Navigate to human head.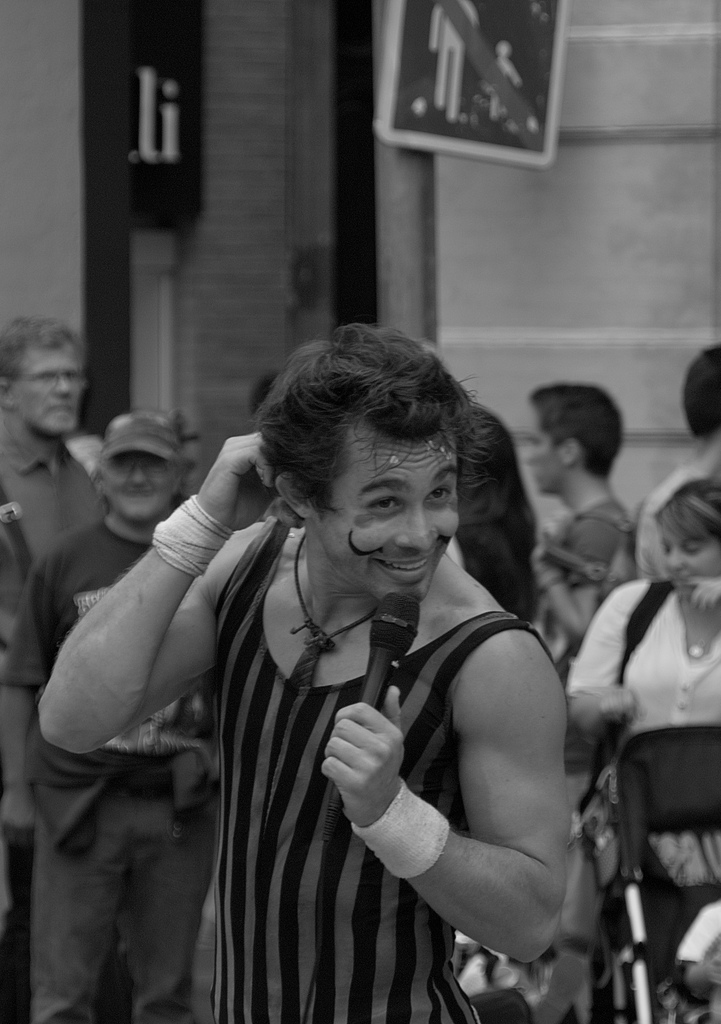
Navigation target: x1=524 y1=387 x2=622 y2=492.
